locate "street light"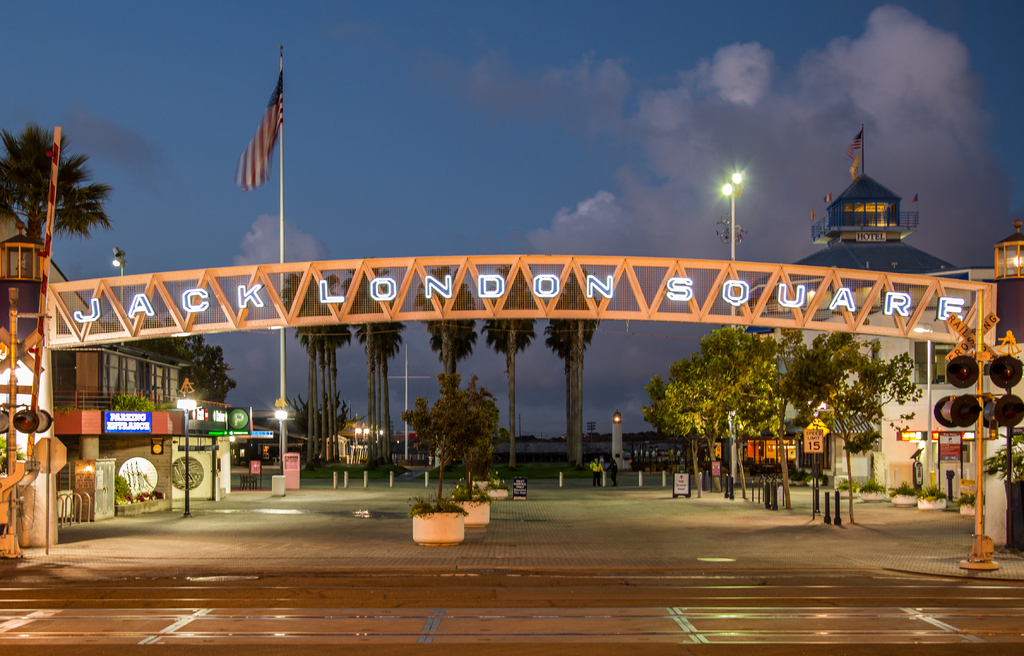
{"left": 992, "top": 219, "right": 1023, "bottom": 285}
